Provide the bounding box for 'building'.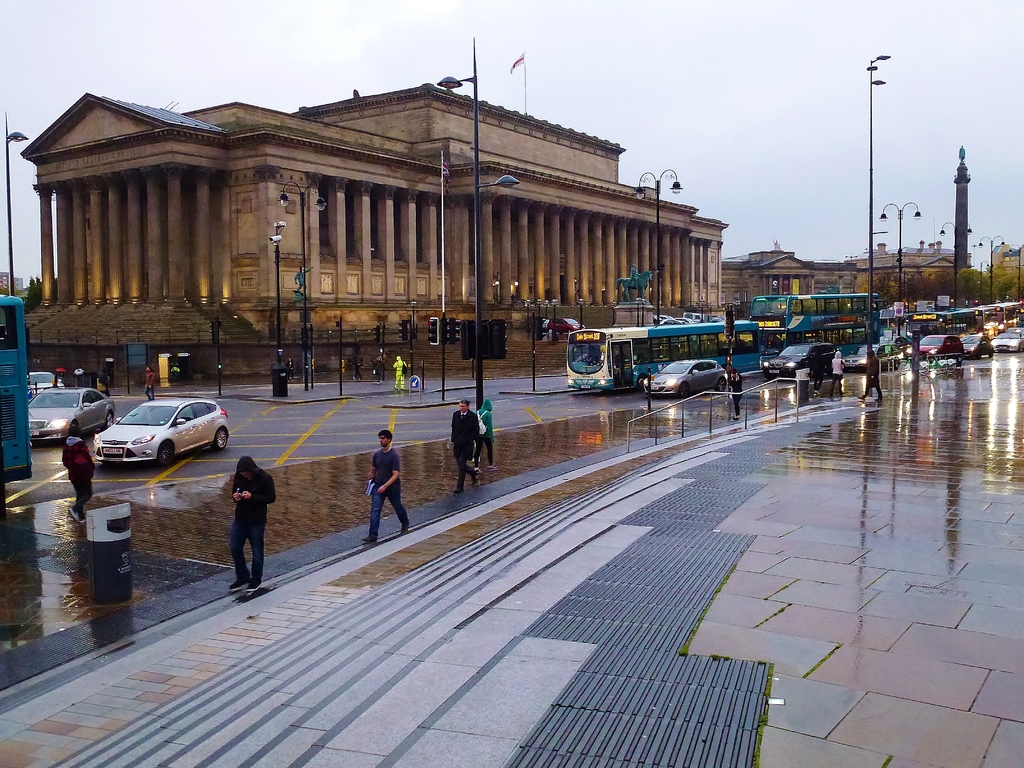
728, 241, 970, 307.
